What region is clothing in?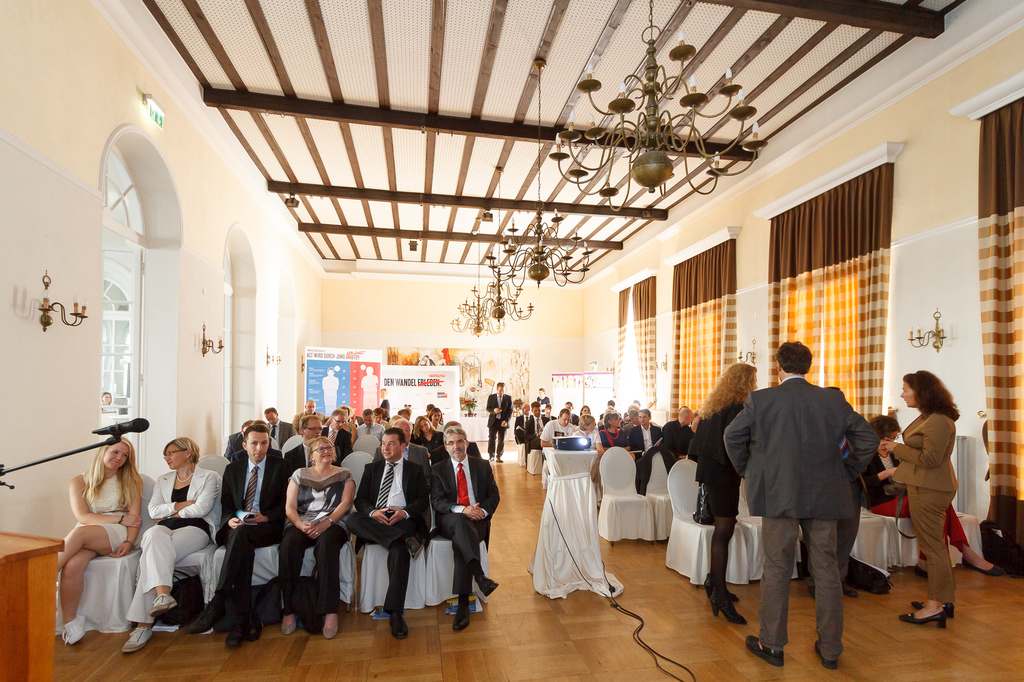
pyautogui.locateOnScreen(429, 441, 488, 461).
